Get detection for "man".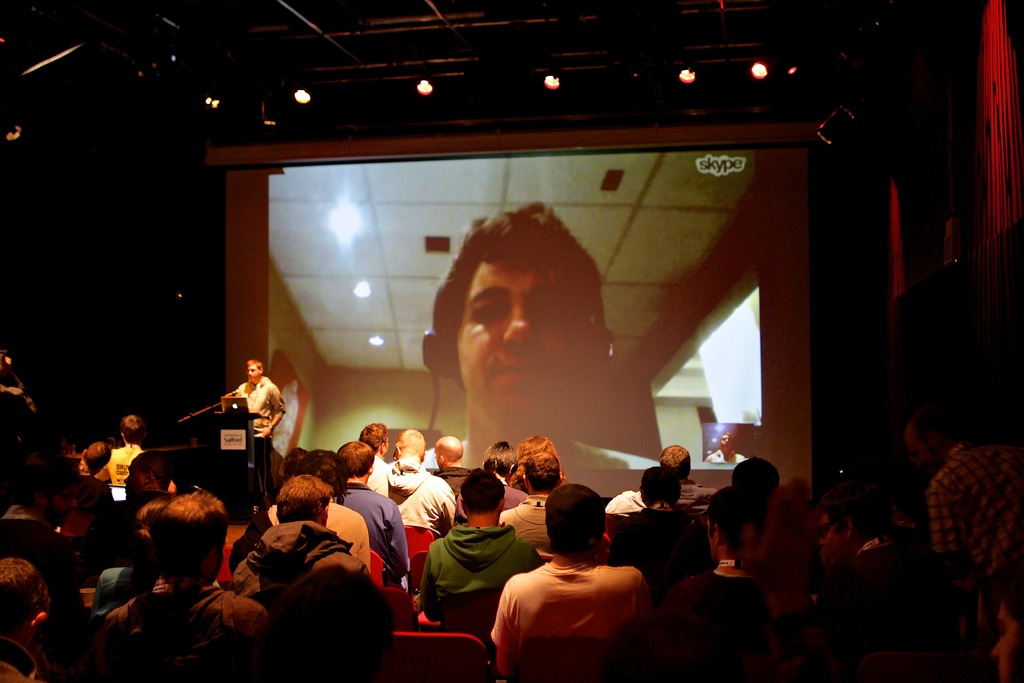
Detection: {"left": 655, "top": 444, "right": 719, "bottom": 515}.
